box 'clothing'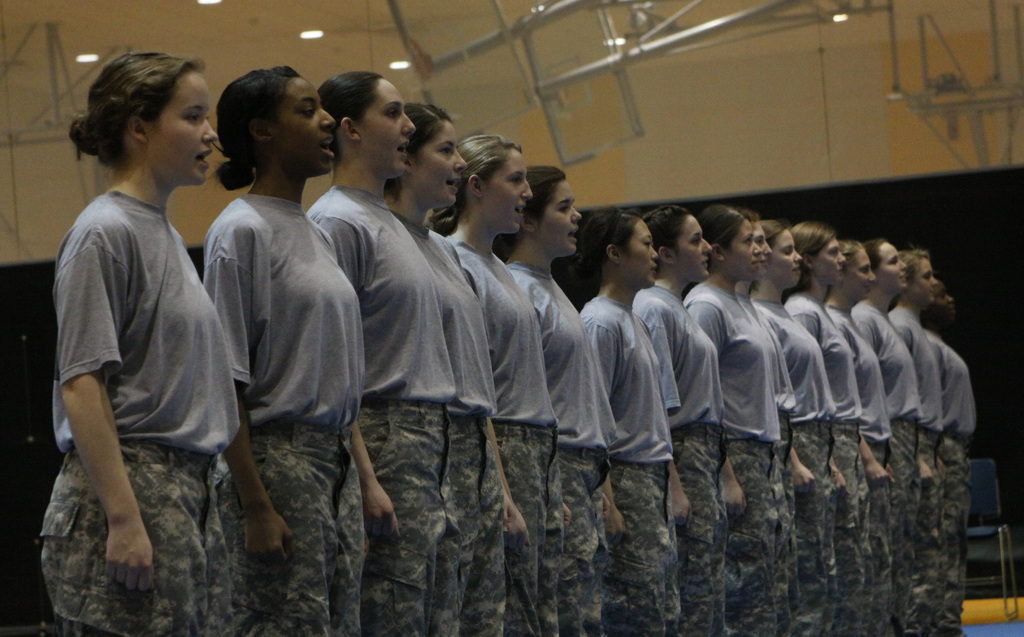
(x1=684, y1=280, x2=786, y2=636)
